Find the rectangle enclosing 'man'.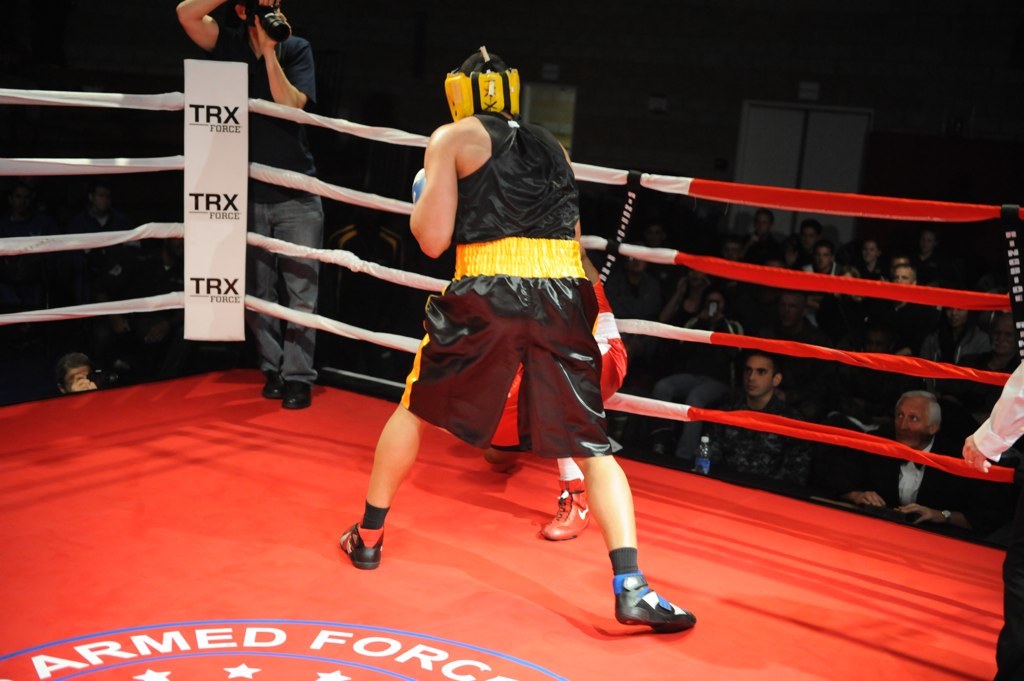
[699,346,814,501].
